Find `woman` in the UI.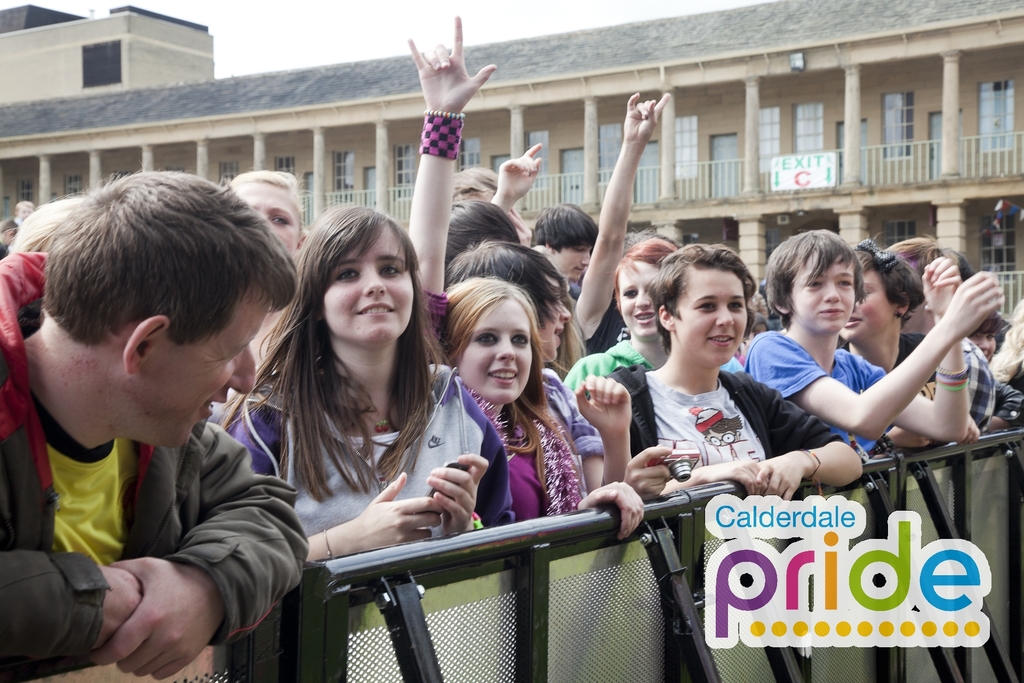
UI element at [602,244,863,502].
